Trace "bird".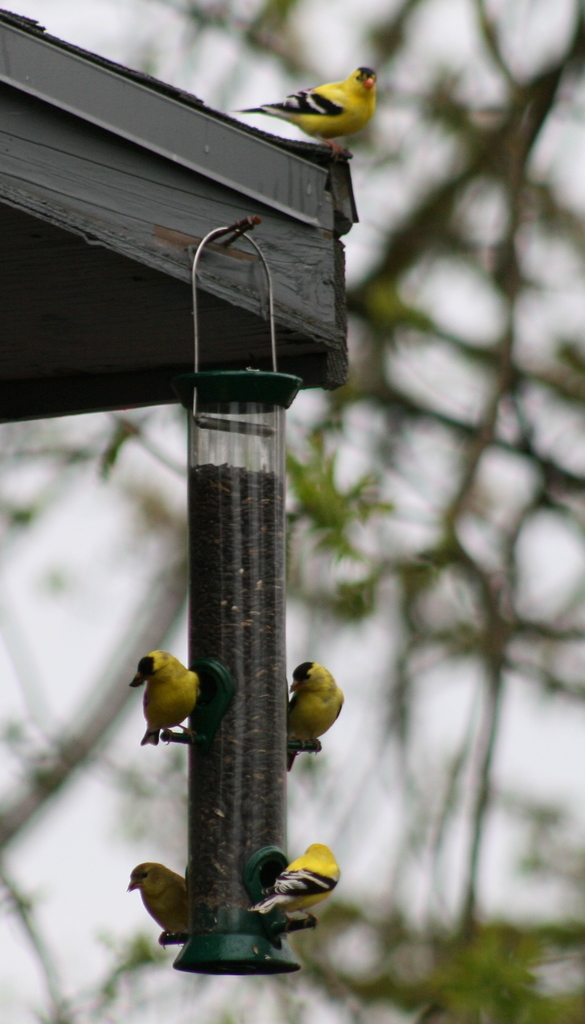
Traced to locate(126, 641, 211, 752).
